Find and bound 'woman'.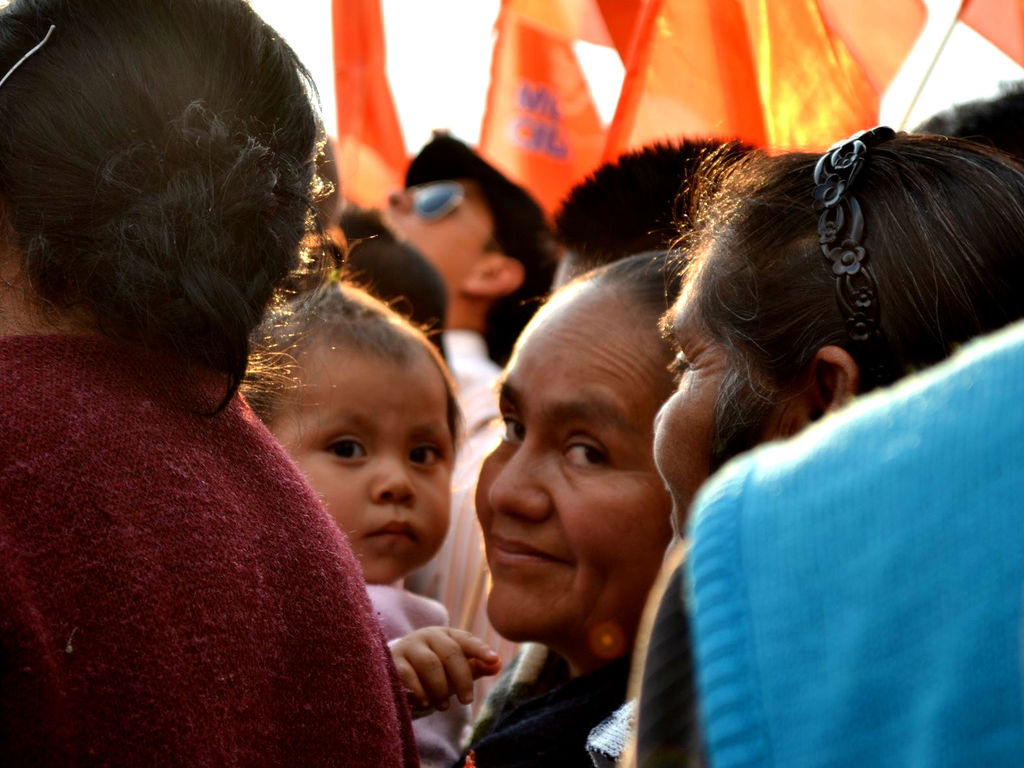
Bound: crop(579, 124, 1019, 761).
